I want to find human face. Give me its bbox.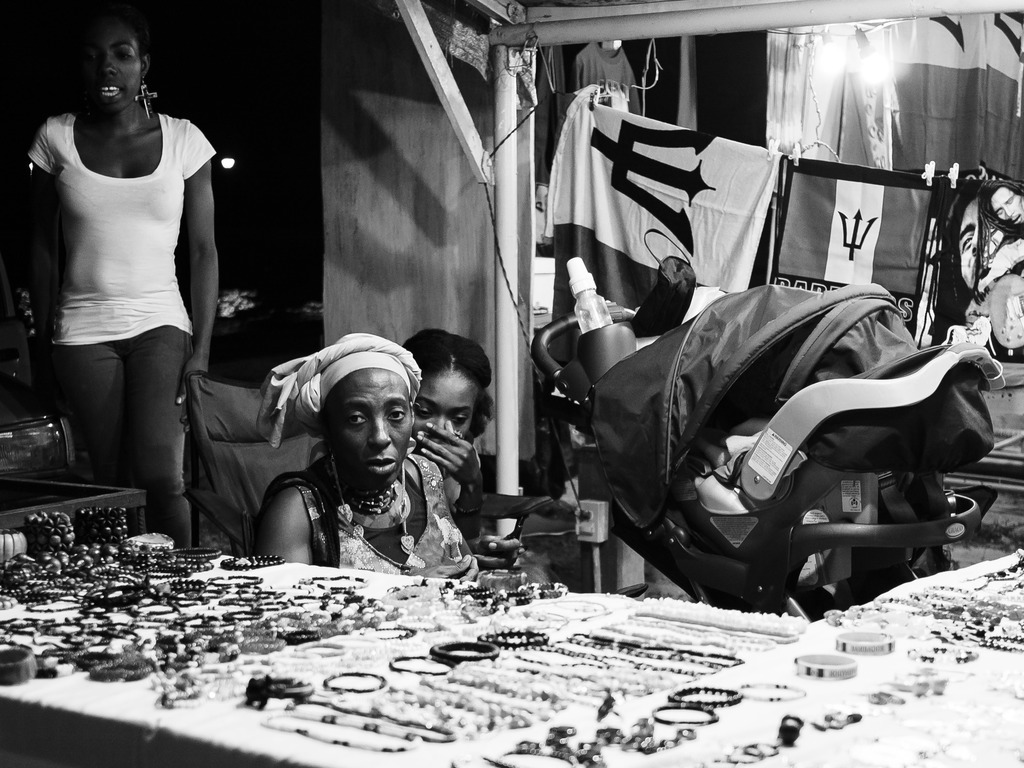
417/363/476/451.
